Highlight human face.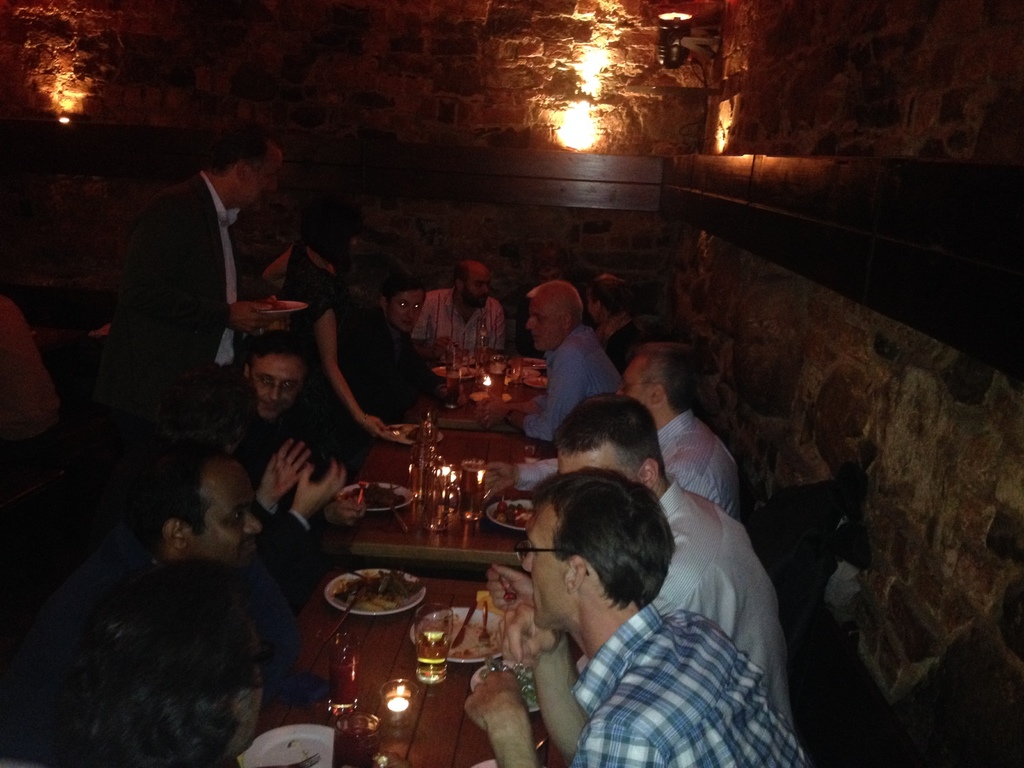
Highlighted region: <region>613, 353, 653, 412</region>.
